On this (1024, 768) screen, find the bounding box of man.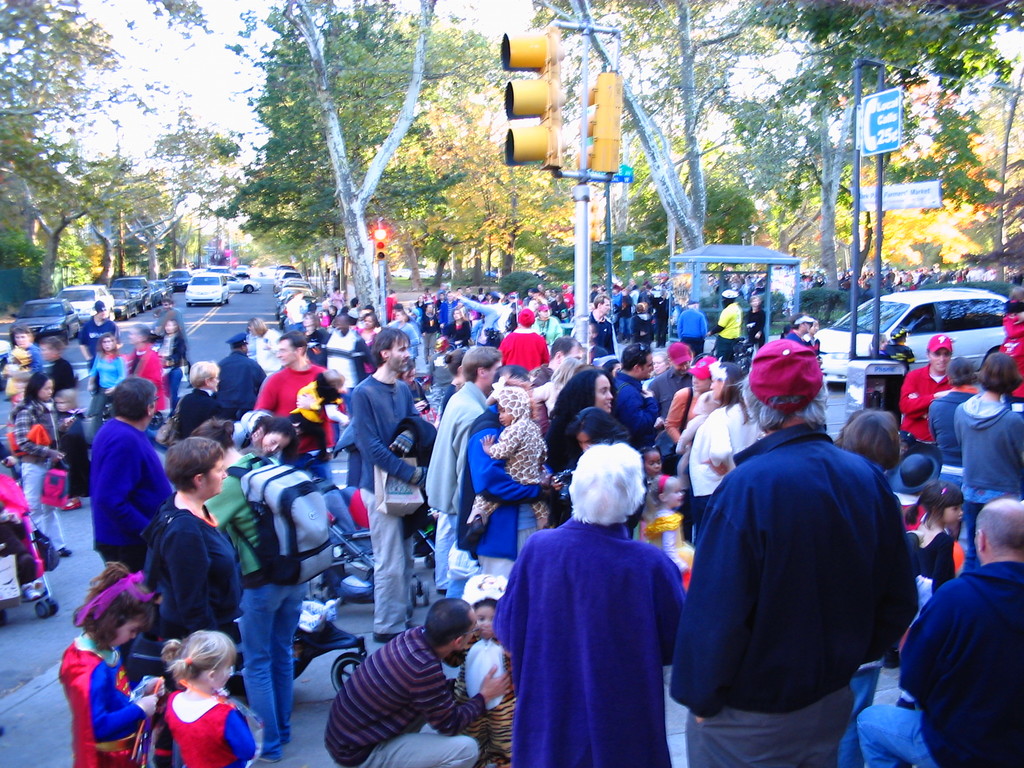
Bounding box: <region>214, 333, 267, 421</region>.
